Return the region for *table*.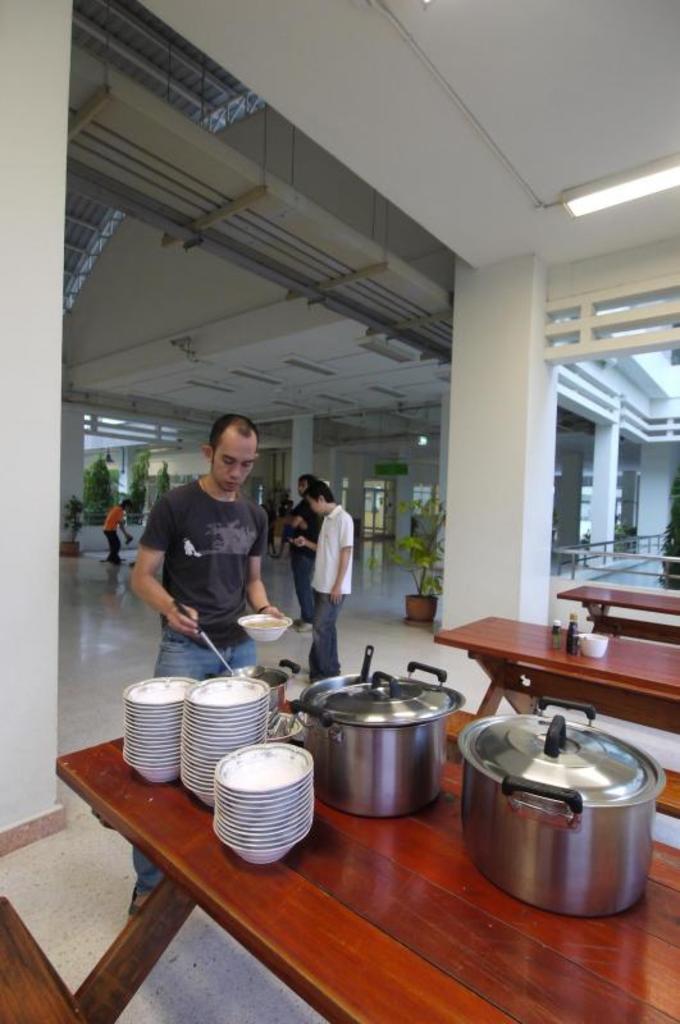
56,695,592,1011.
